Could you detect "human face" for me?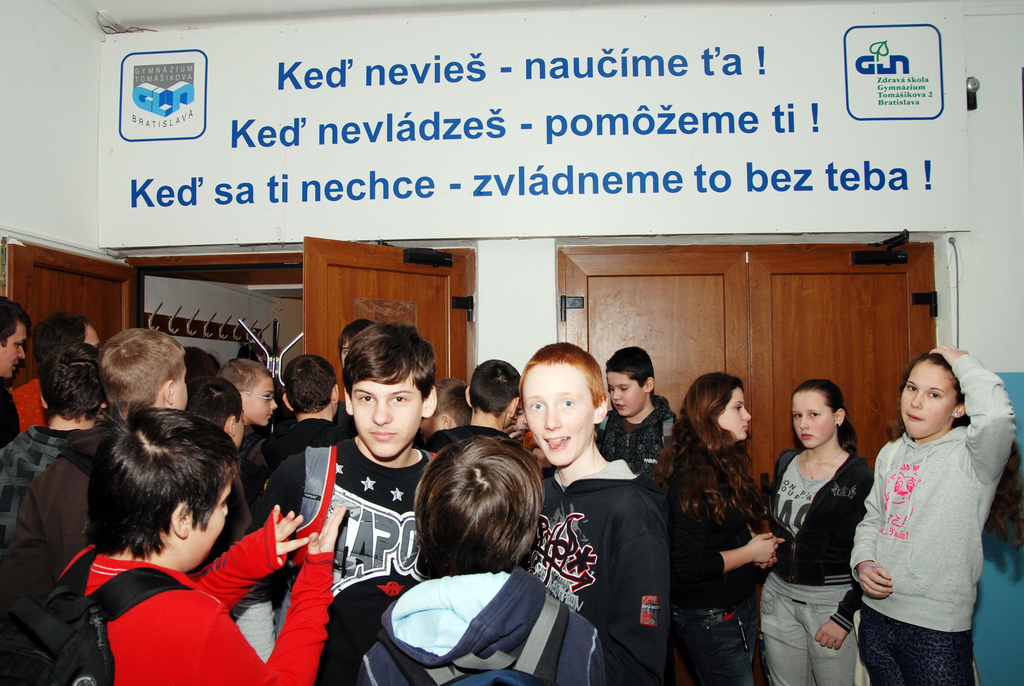
Detection result: <bbox>610, 370, 643, 419</bbox>.
